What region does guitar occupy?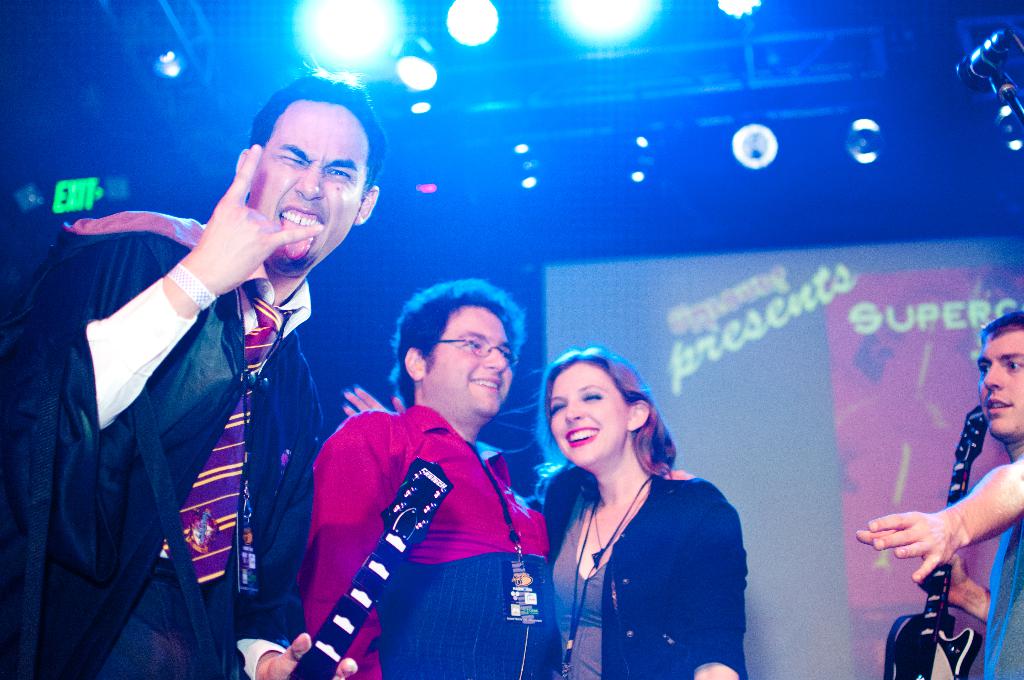
{"x1": 292, "y1": 450, "x2": 465, "y2": 679}.
